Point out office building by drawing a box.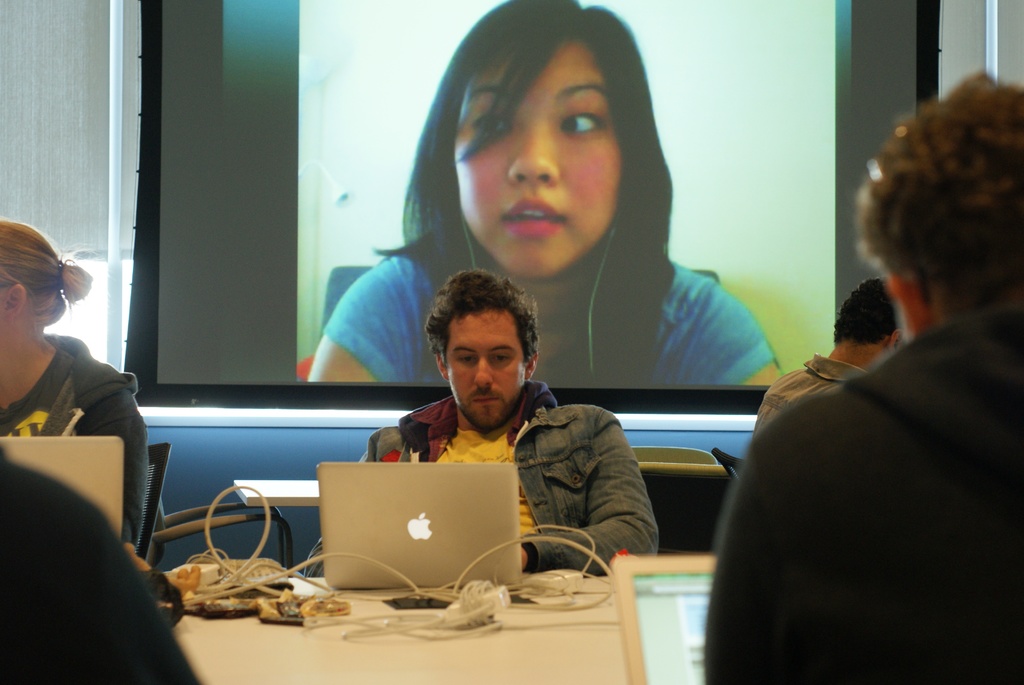
left=14, top=8, right=962, bottom=684.
